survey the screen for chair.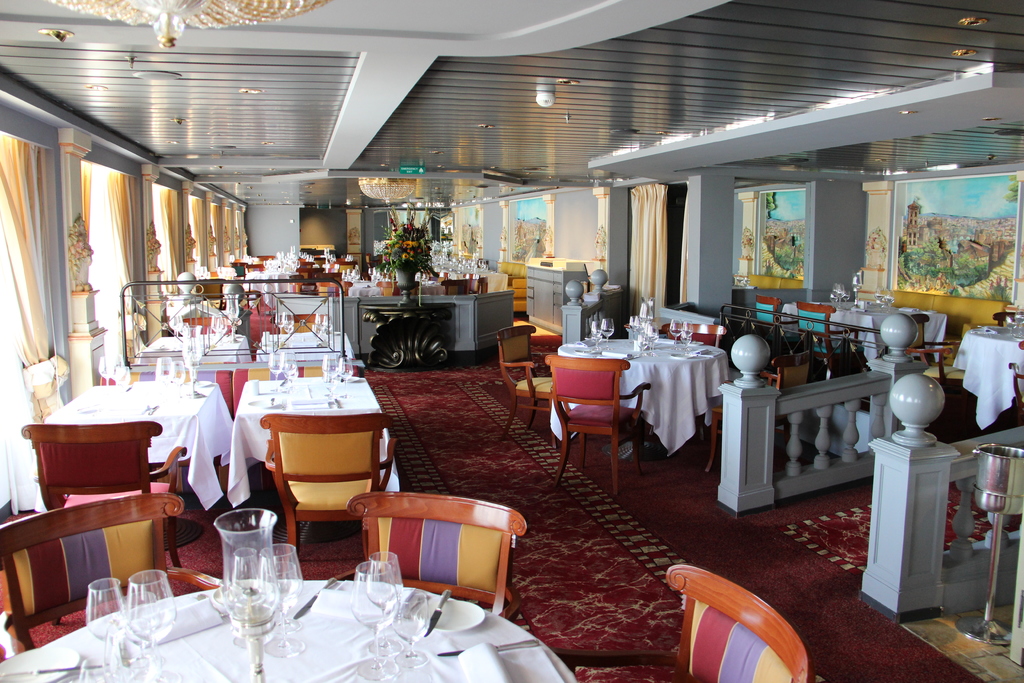
Survey found: <region>906, 313, 973, 426</region>.
